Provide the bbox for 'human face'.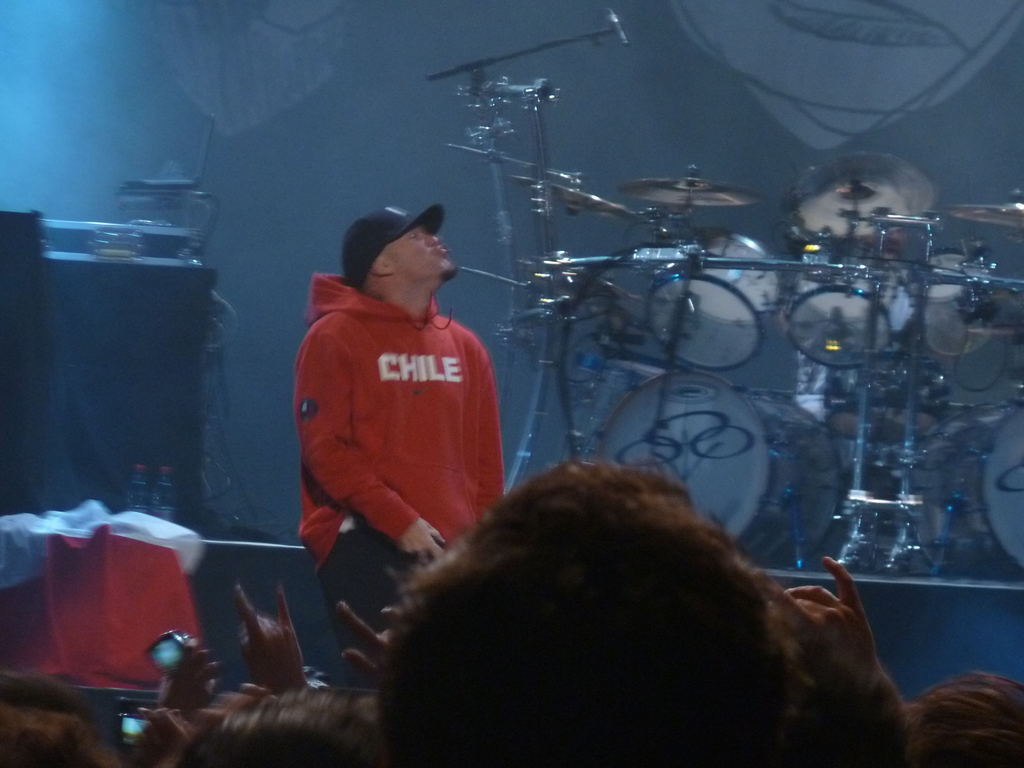
select_region(386, 224, 460, 272).
